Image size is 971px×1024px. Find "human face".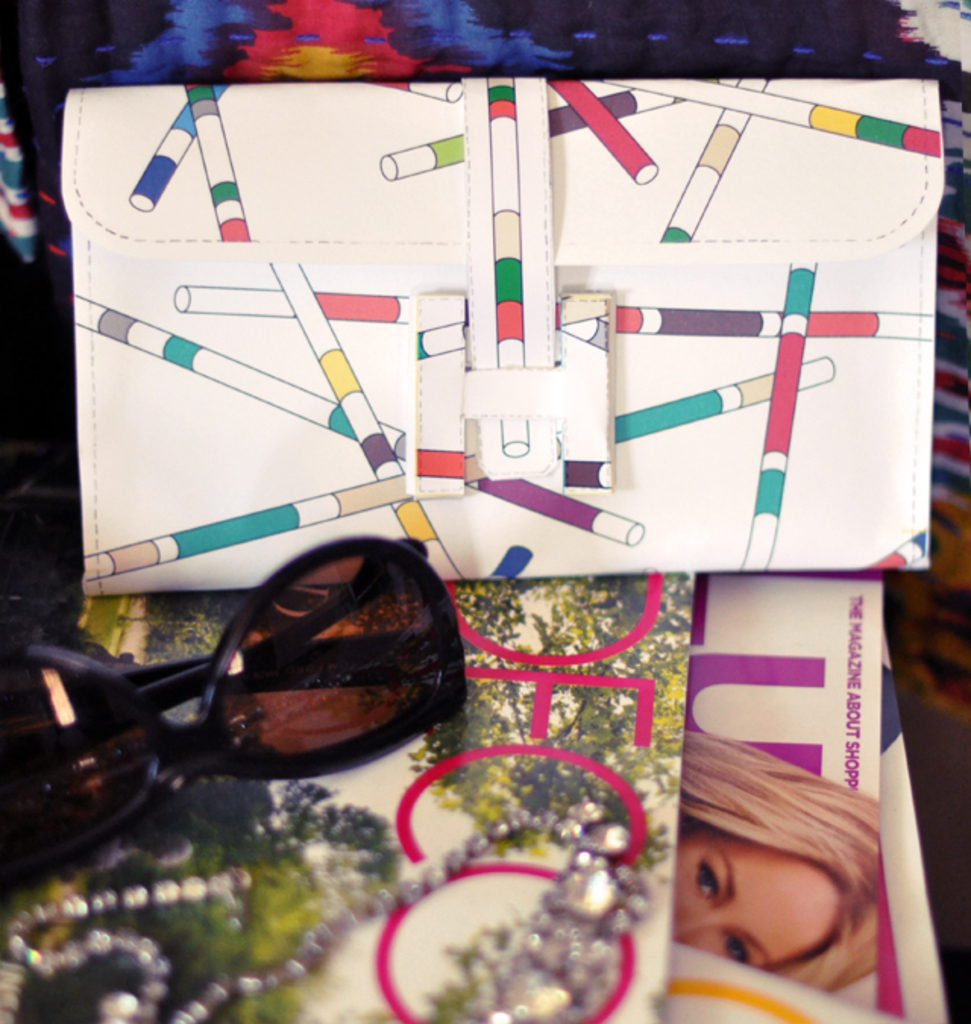
box(668, 821, 841, 971).
